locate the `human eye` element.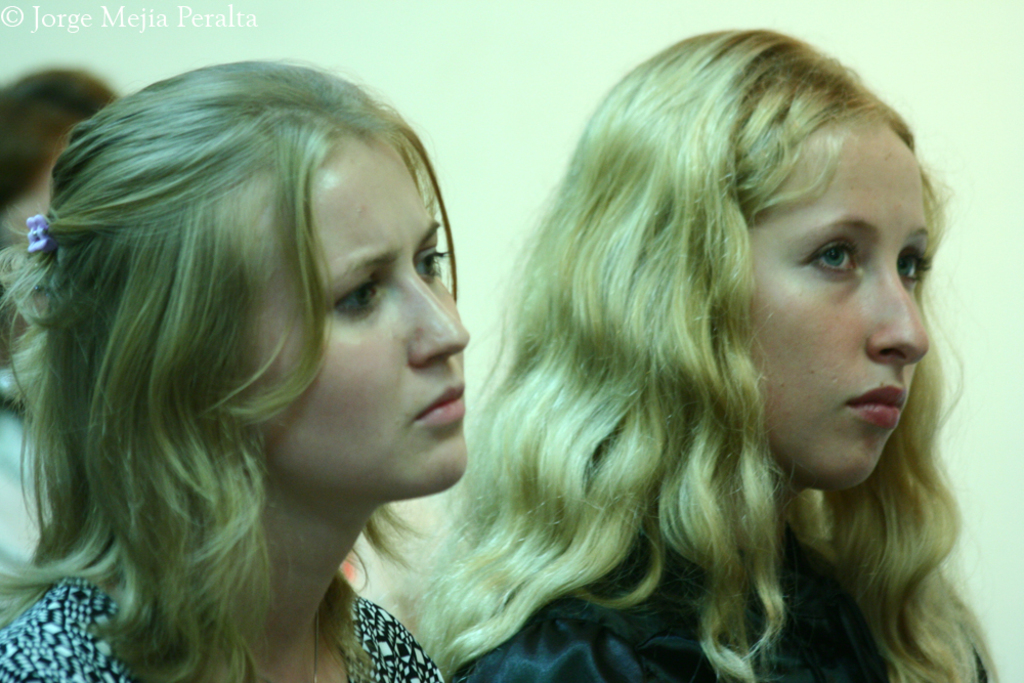
Element bbox: bbox(893, 237, 932, 291).
